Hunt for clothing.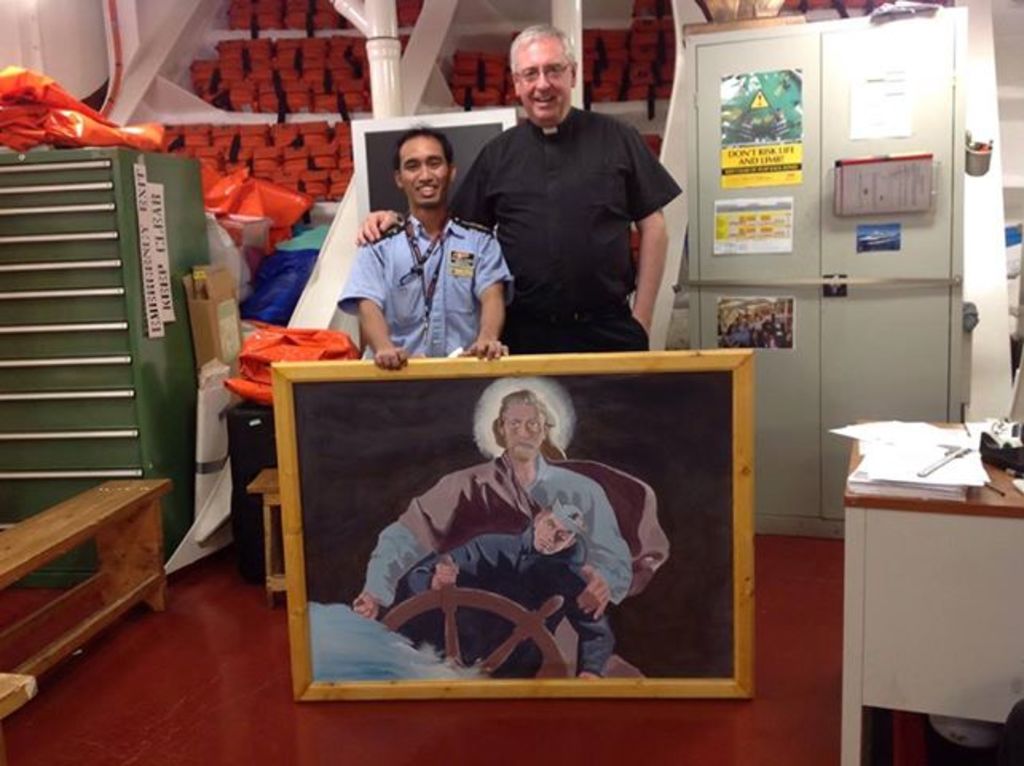
Hunted down at 450,57,687,359.
